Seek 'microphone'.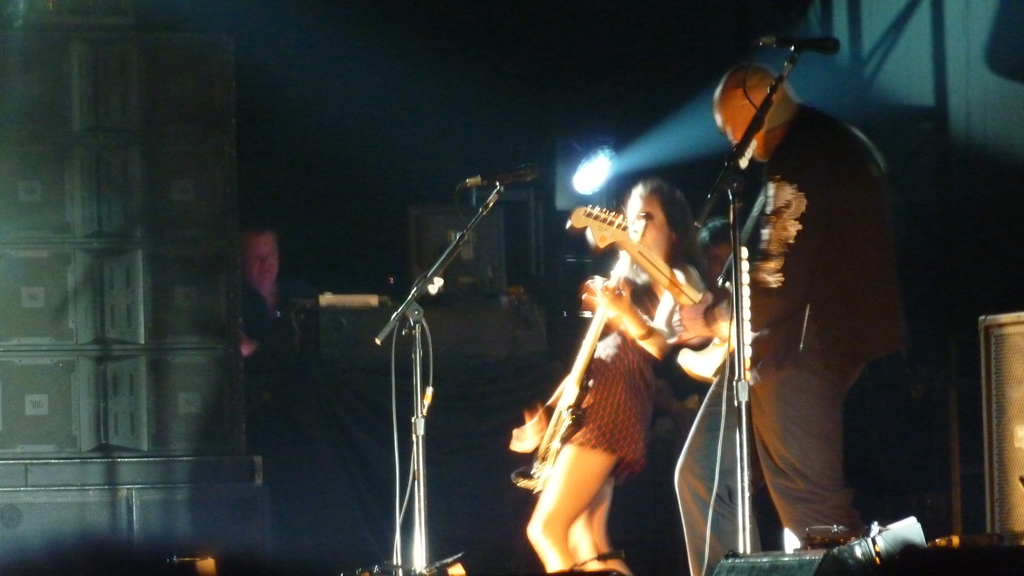
crop(458, 161, 544, 192).
